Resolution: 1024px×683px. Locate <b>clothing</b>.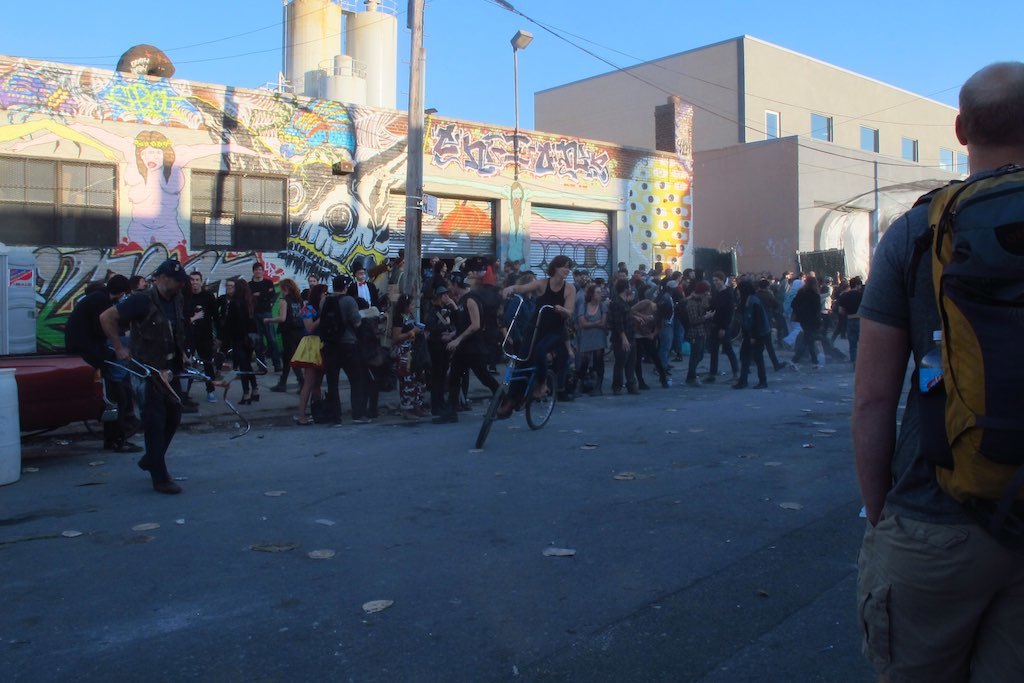
select_region(850, 289, 860, 322).
